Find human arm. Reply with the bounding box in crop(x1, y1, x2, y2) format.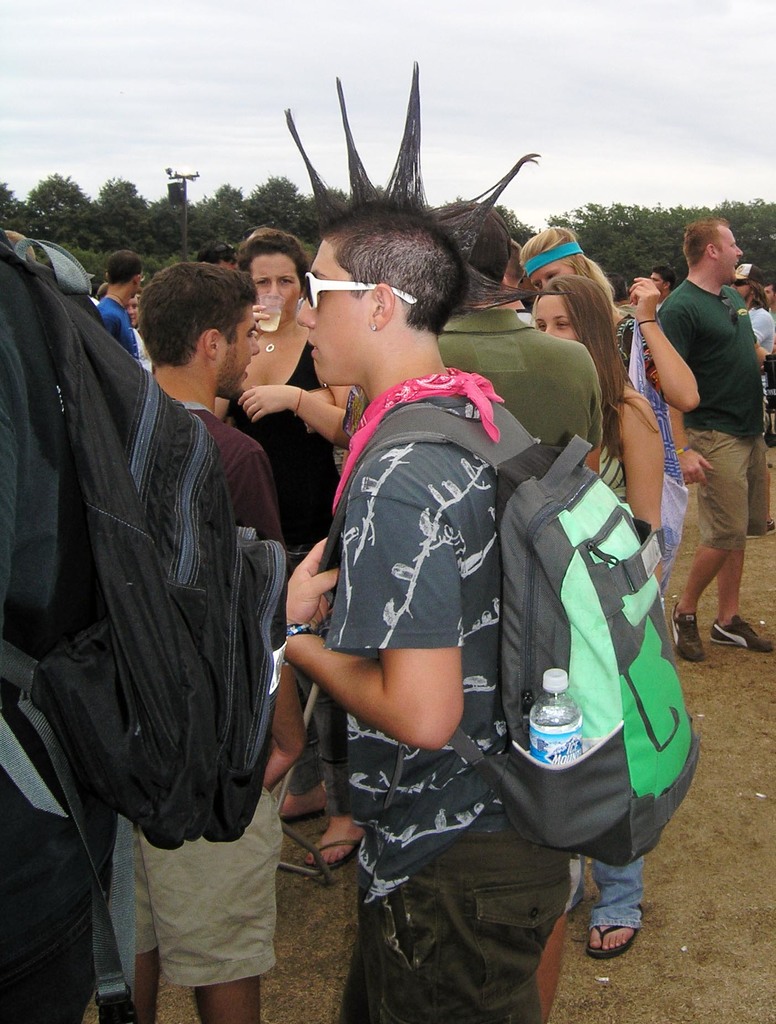
crop(255, 653, 299, 785).
